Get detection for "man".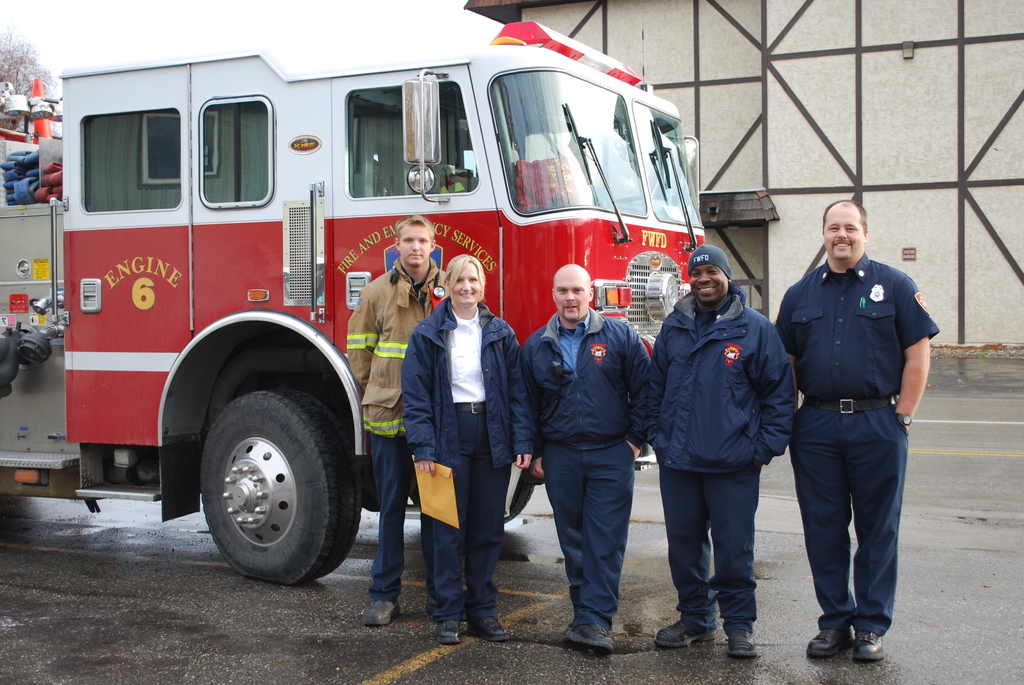
Detection: <box>521,262,653,655</box>.
